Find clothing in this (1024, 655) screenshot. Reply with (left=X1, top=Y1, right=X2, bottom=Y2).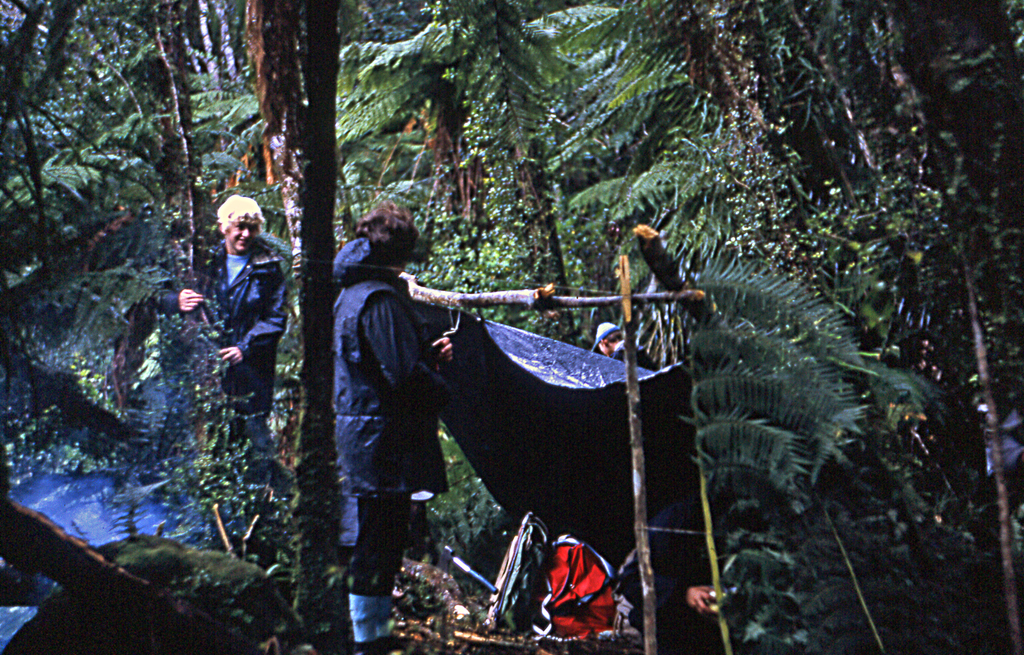
(left=612, top=337, right=660, bottom=370).
